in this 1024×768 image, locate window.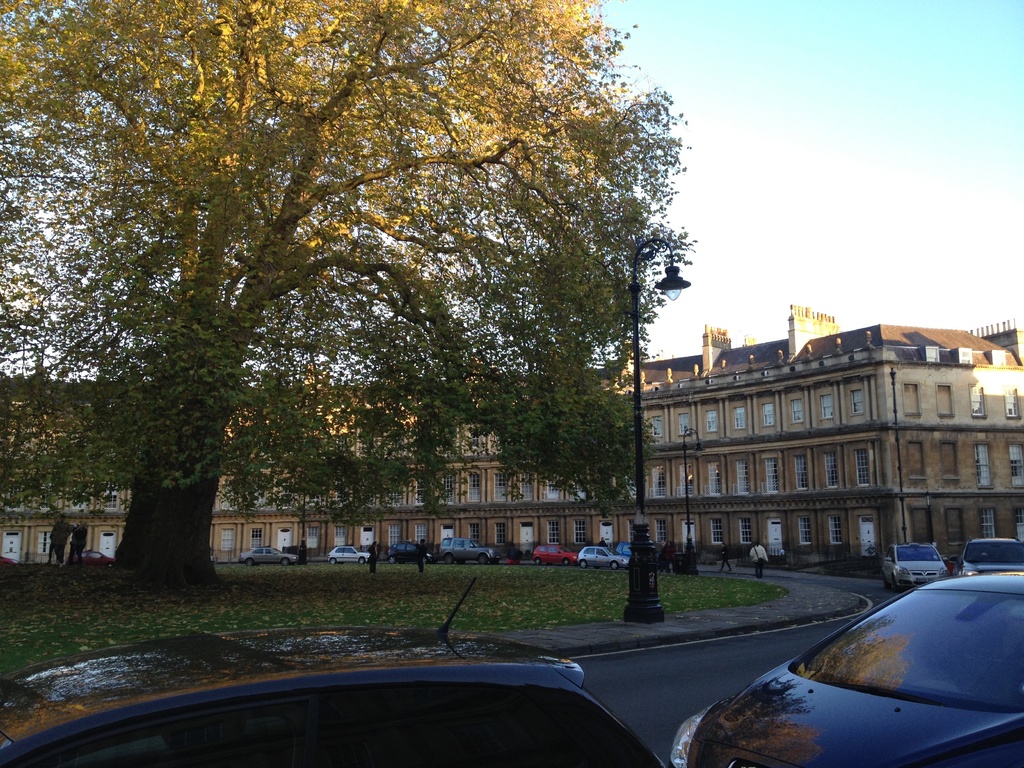
Bounding box: [708,516,726,543].
